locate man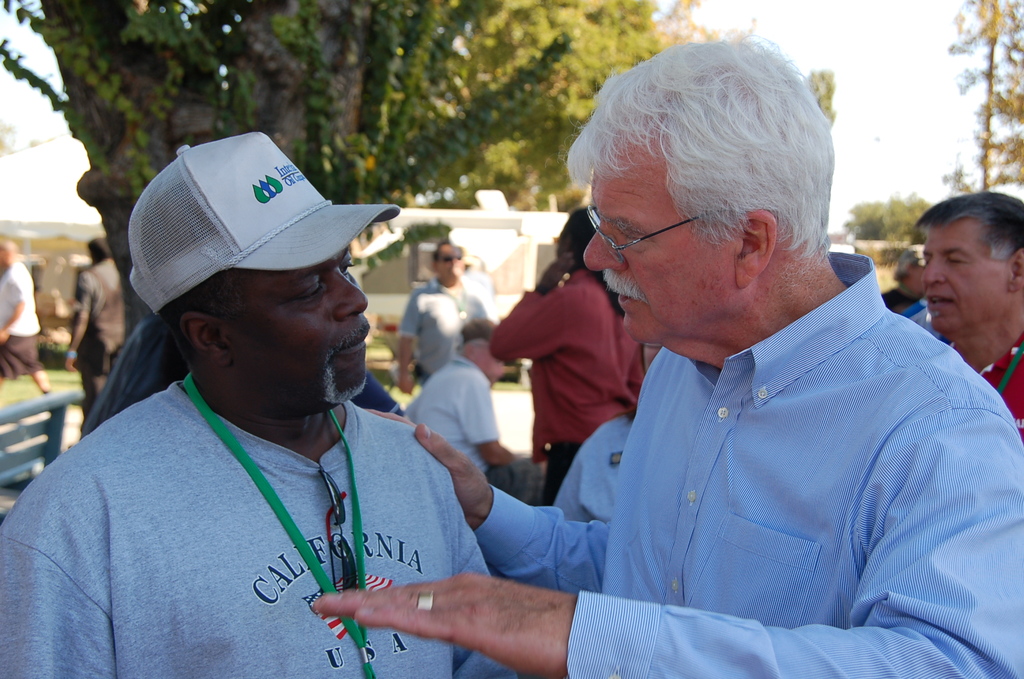
<region>392, 312, 548, 501</region>
